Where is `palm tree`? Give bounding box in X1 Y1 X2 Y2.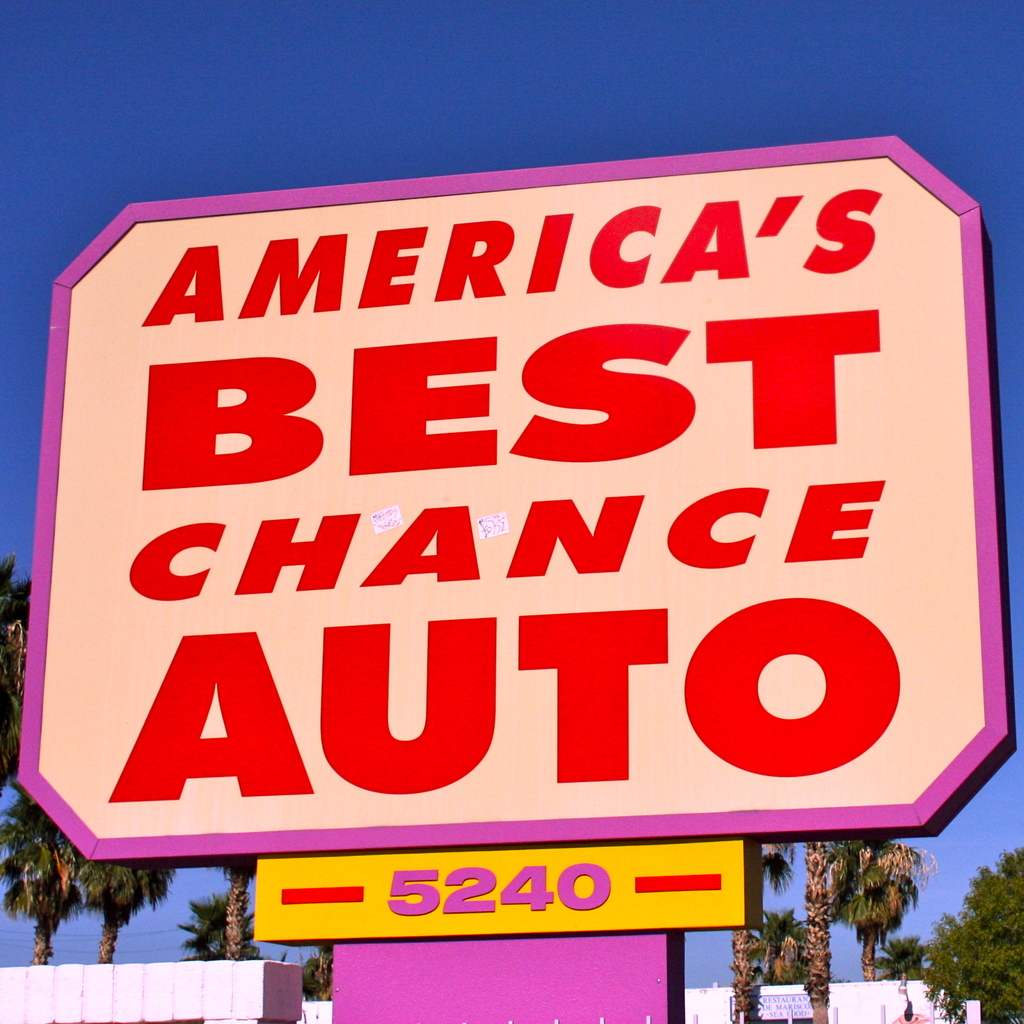
178 888 271 961.
